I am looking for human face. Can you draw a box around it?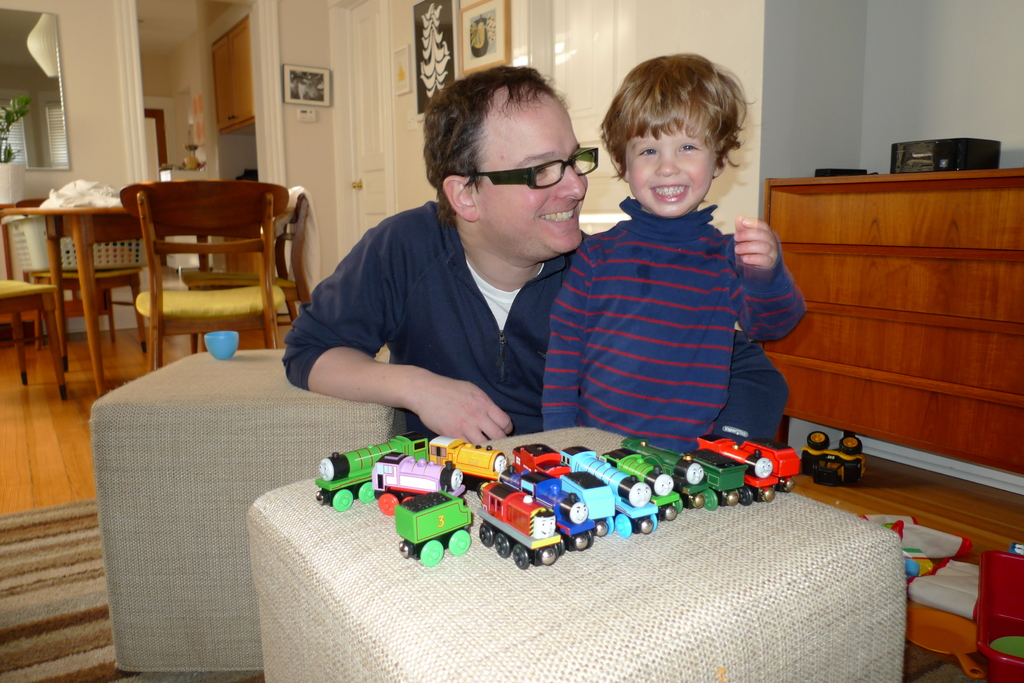
Sure, the bounding box is [left=621, top=115, right=717, bottom=218].
